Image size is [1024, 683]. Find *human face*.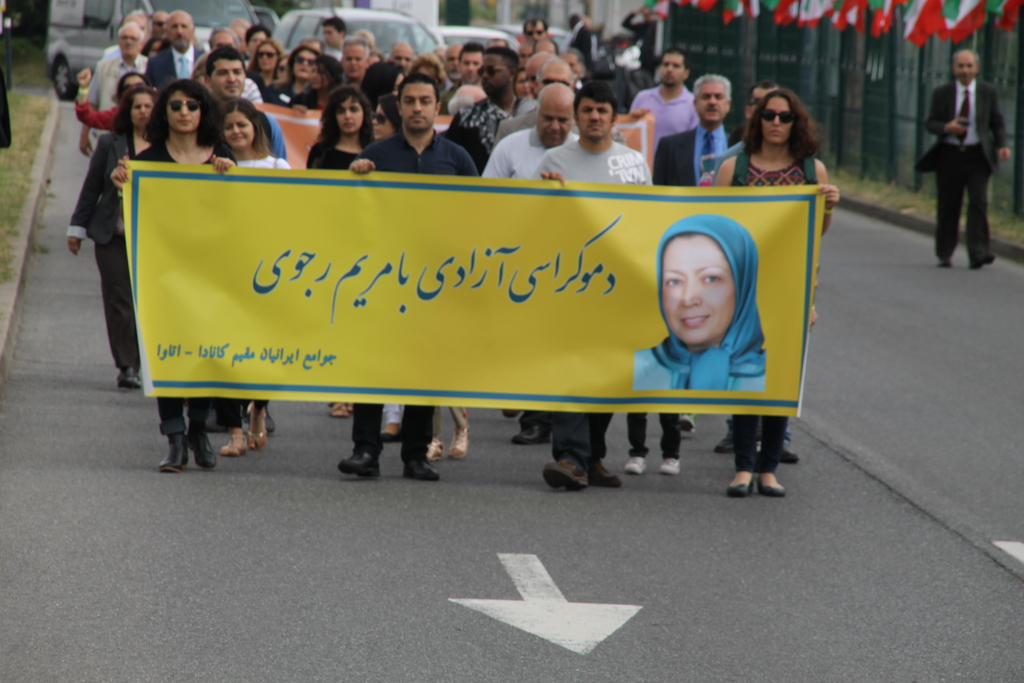
region(761, 95, 794, 145).
